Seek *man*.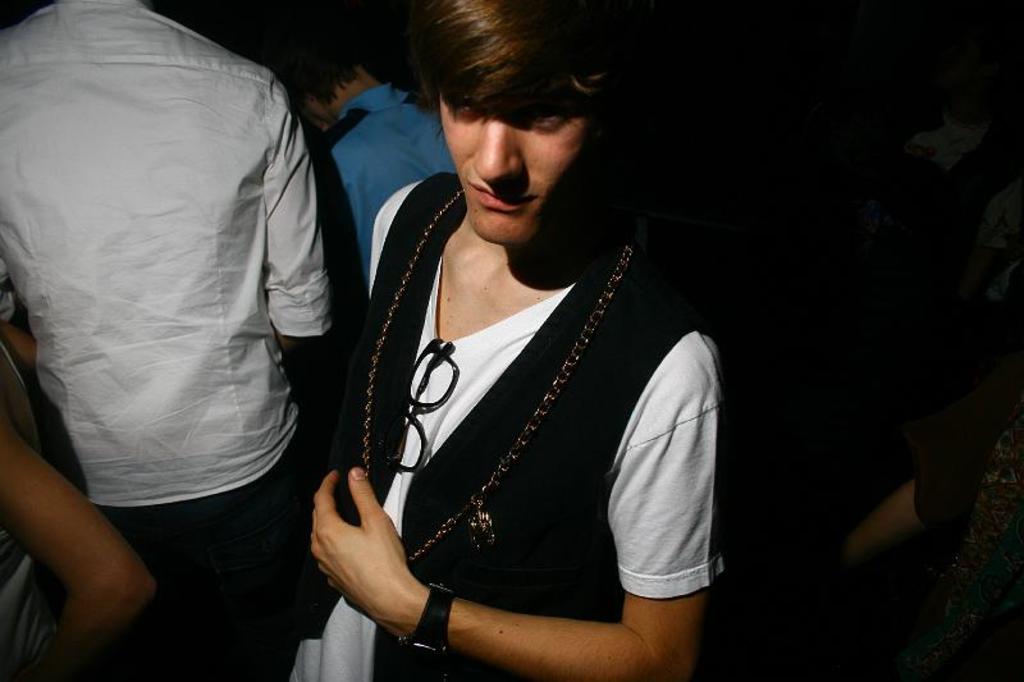
region(283, 0, 723, 681).
